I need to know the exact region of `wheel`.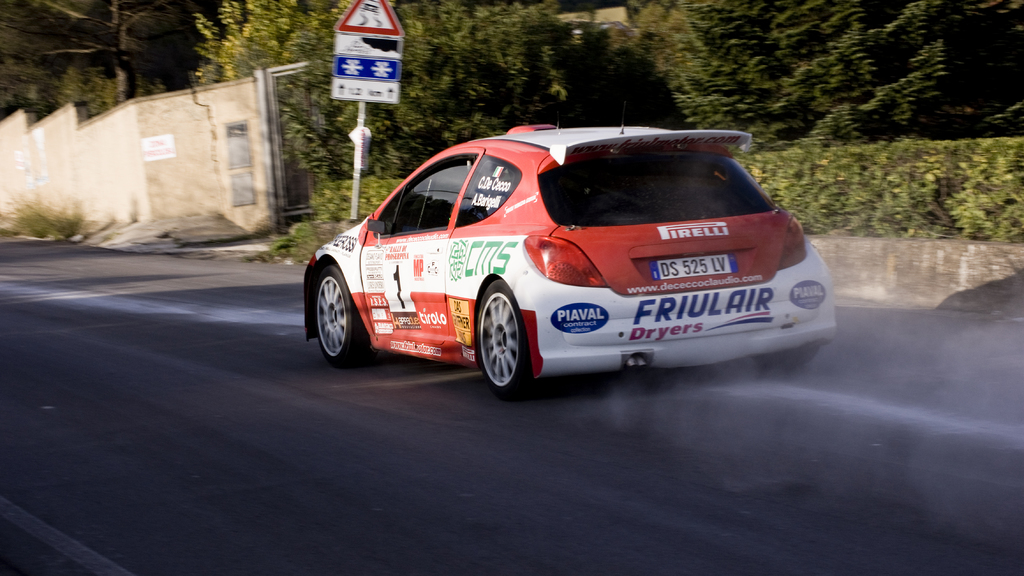
Region: {"left": 751, "top": 346, "right": 819, "bottom": 370}.
